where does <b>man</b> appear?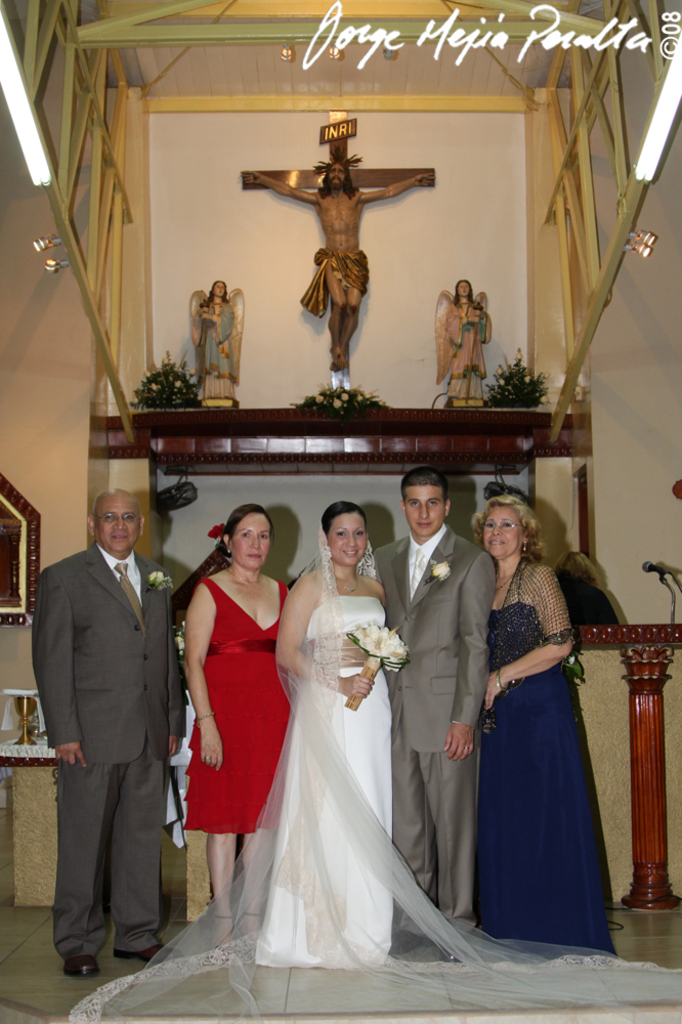
Appears at 241,145,434,366.
